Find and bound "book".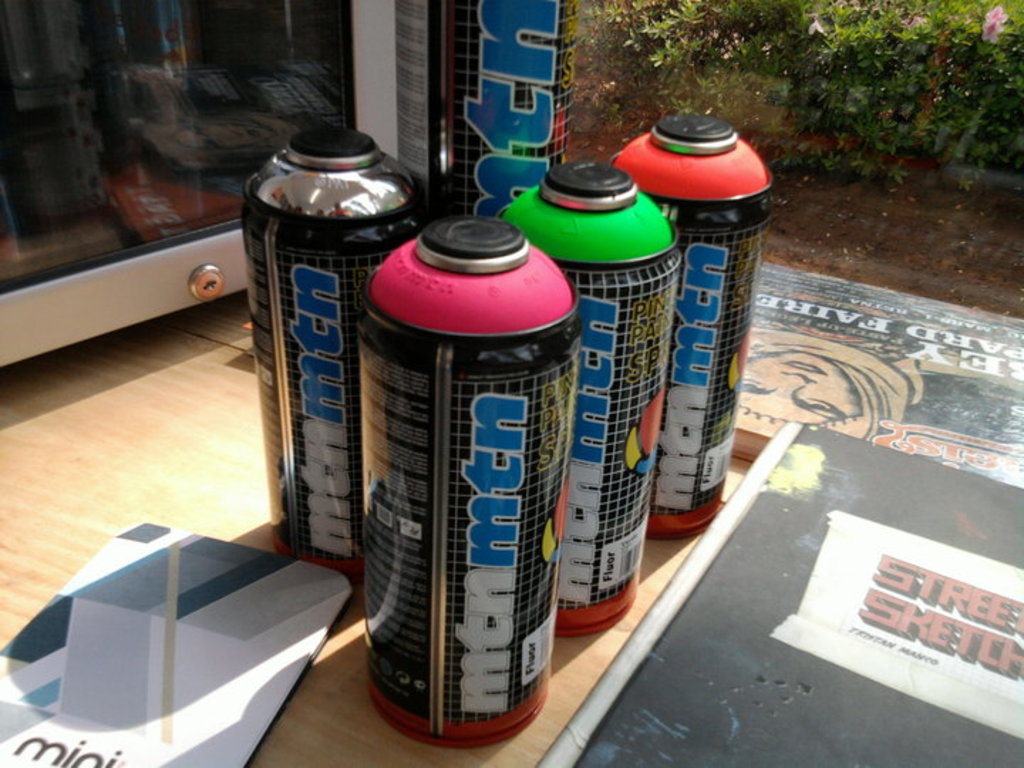
Bound: x1=0 y1=513 x2=363 y2=767.
